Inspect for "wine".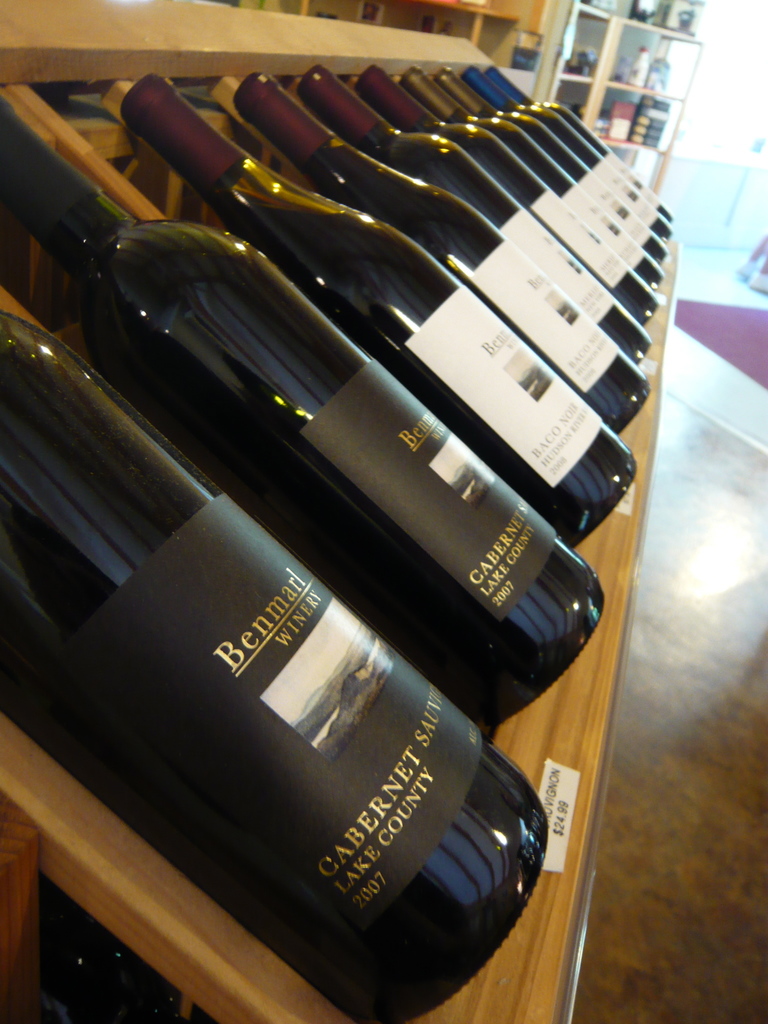
Inspection: rect(359, 65, 660, 321).
